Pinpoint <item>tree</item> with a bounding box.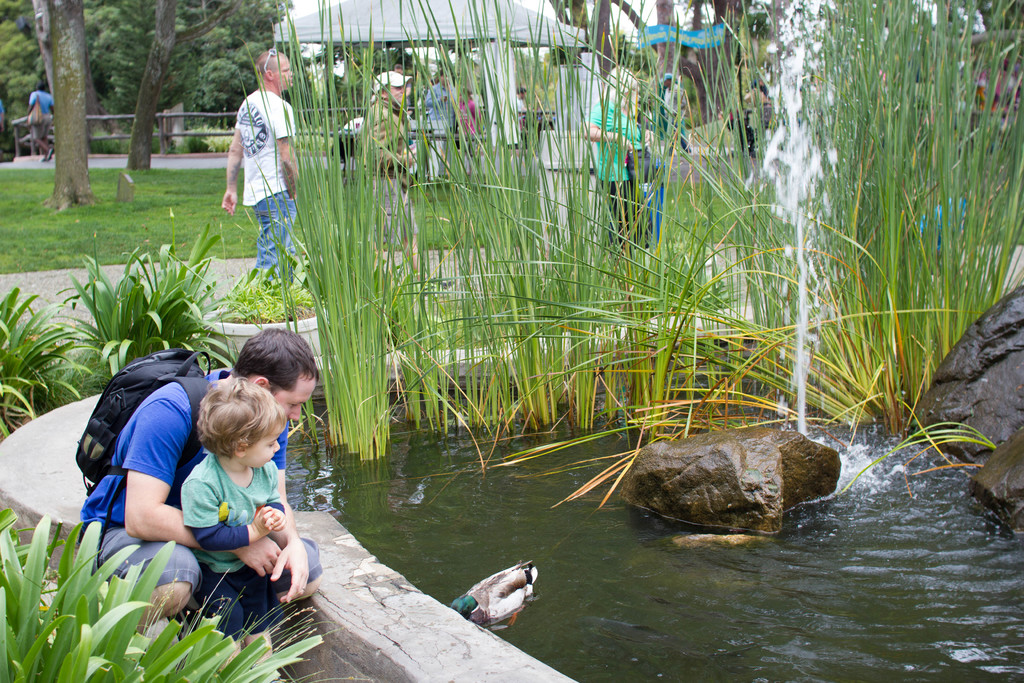
pyautogui.locateOnScreen(977, 0, 1023, 29).
